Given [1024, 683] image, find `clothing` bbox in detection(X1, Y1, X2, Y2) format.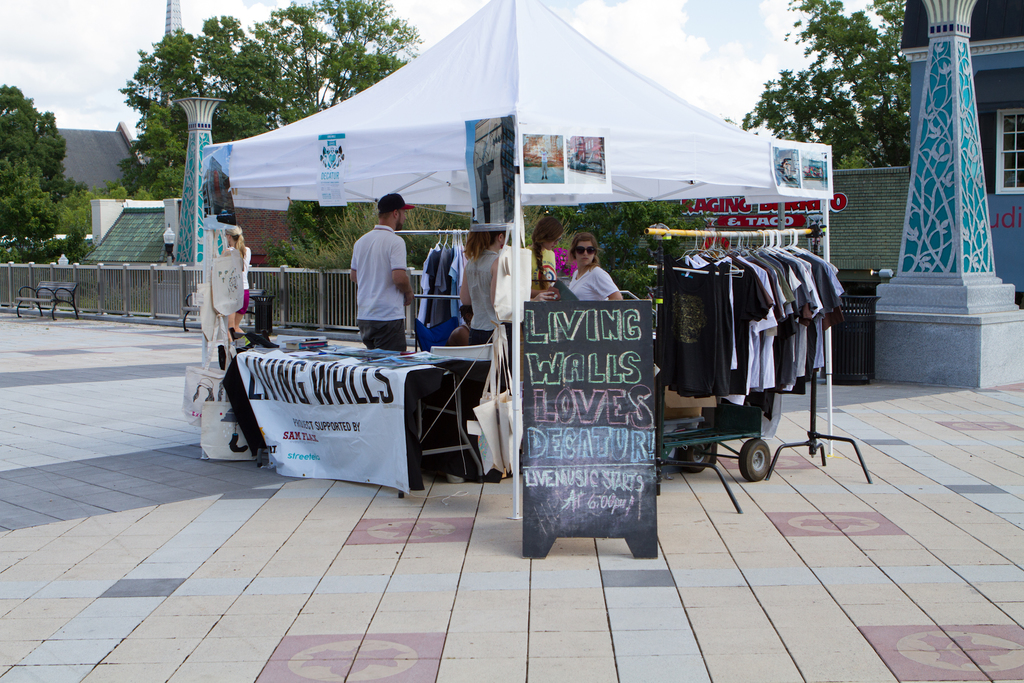
detection(538, 149, 548, 176).
